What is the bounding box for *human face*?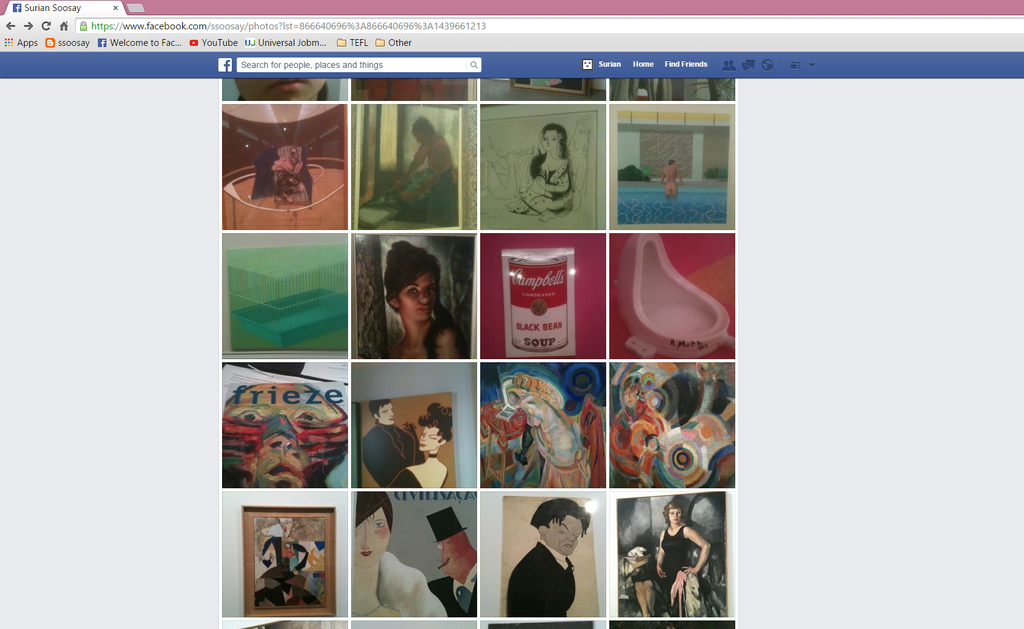
<box>624,388,640,409</box>.
